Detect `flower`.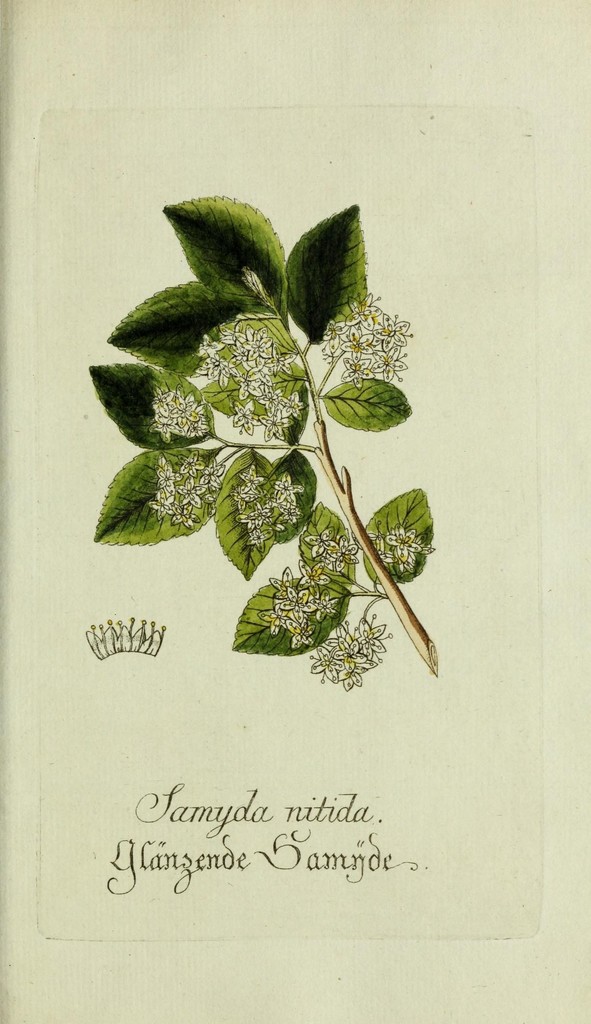
Detected at pyautogui.locateOnScreen(229, 469, 300, 534).
